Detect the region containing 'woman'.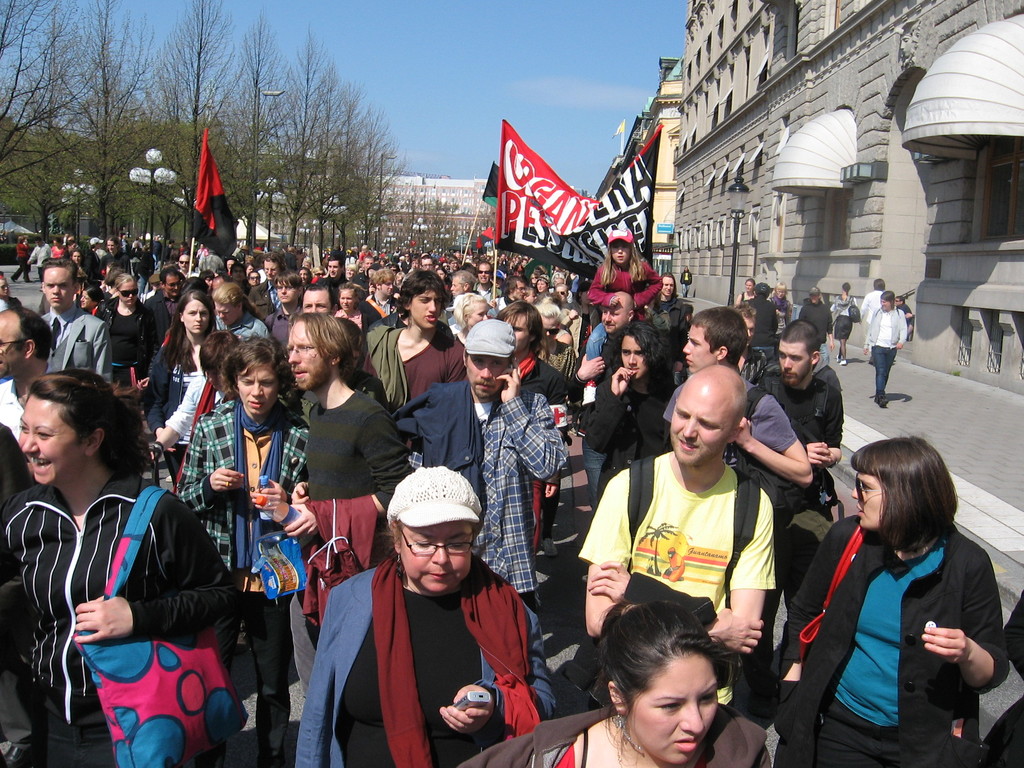
bbox=(828, 278, 867, 367).
